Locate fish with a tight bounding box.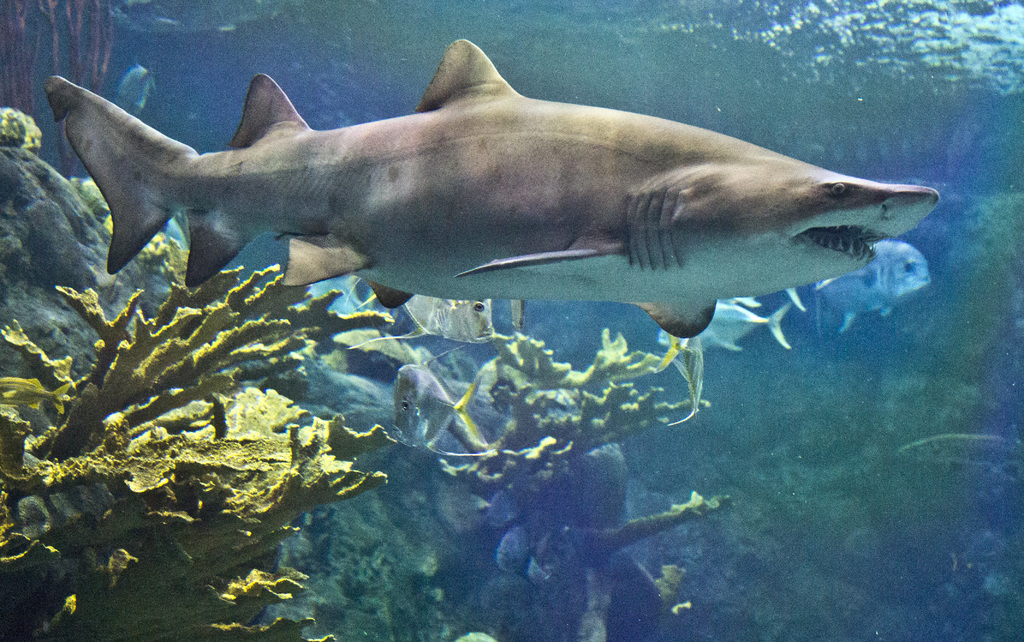
122 69 155 110.
